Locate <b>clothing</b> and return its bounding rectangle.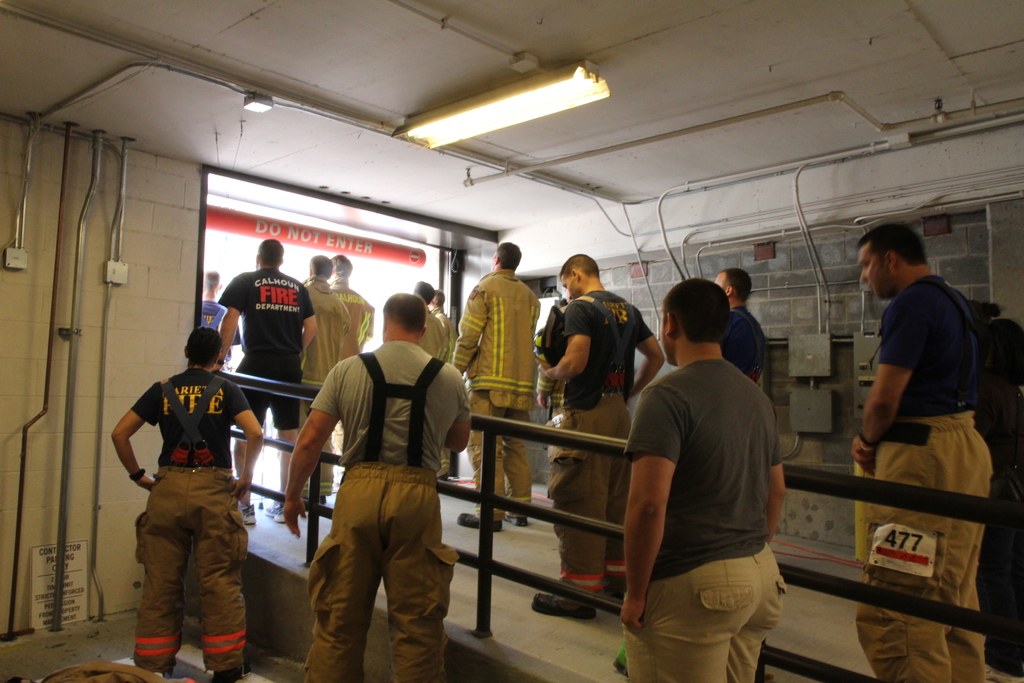
region(206, 307, 234, 354).
